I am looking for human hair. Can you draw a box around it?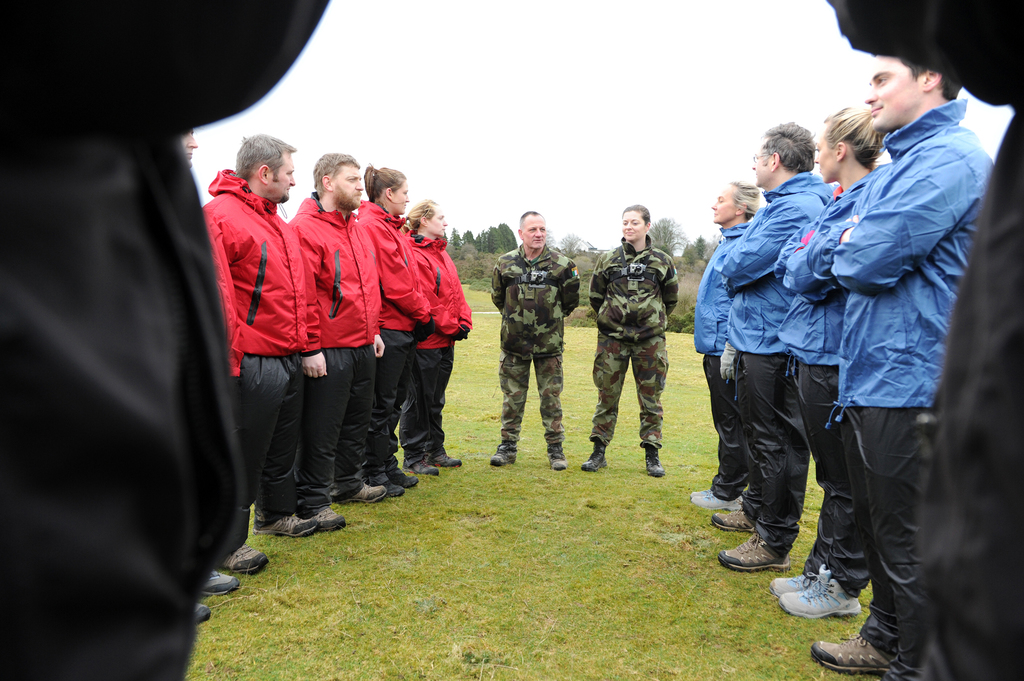
Sure, the bounding box is [left=838, top=99, right=903, bottom=183].
